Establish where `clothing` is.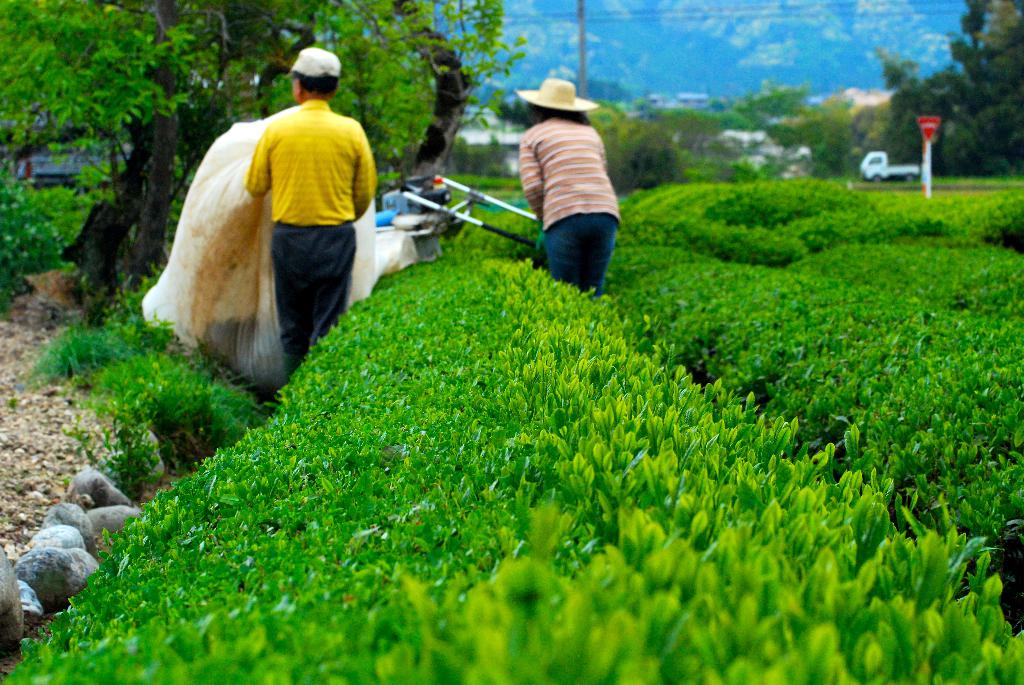
Established at (left=242, top=101, right=377, bottom=368).
